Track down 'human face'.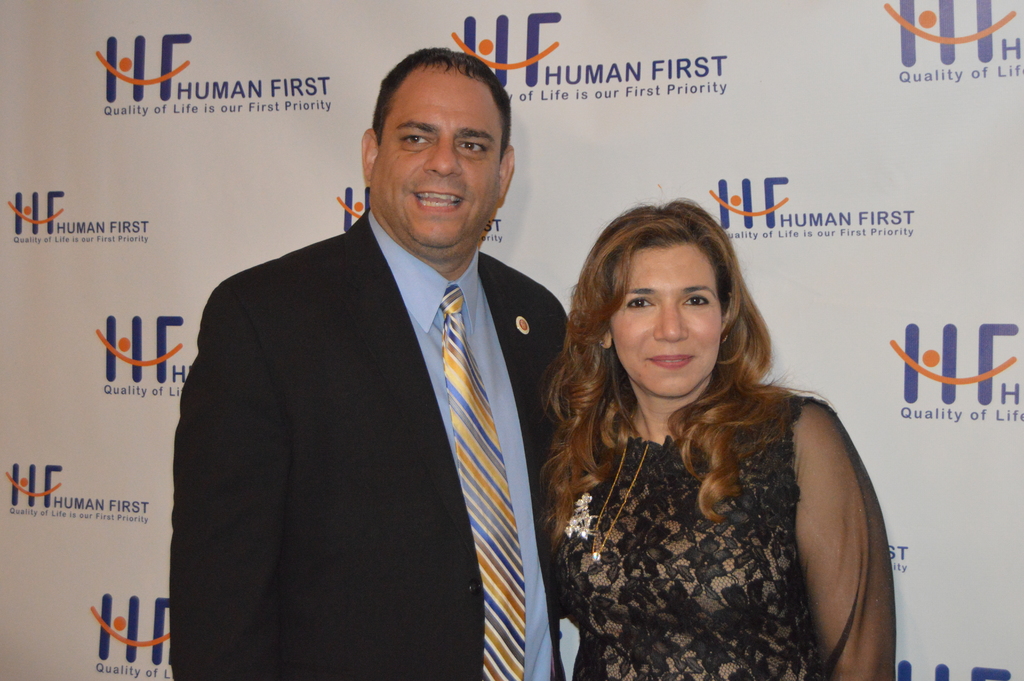
Tracked to pyautogui.locateOnScreen(365, 62, 502, 247).
